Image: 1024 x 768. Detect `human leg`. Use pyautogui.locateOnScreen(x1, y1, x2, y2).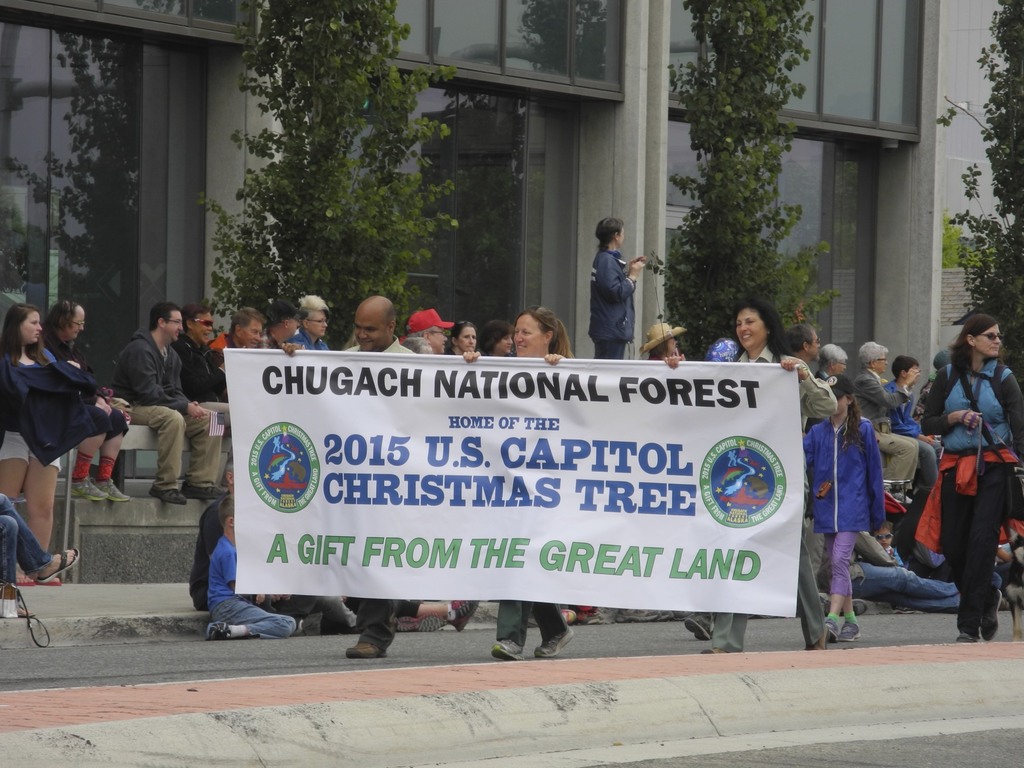
pyautogui.locateOnScreen(67, 422, 109, 498).
